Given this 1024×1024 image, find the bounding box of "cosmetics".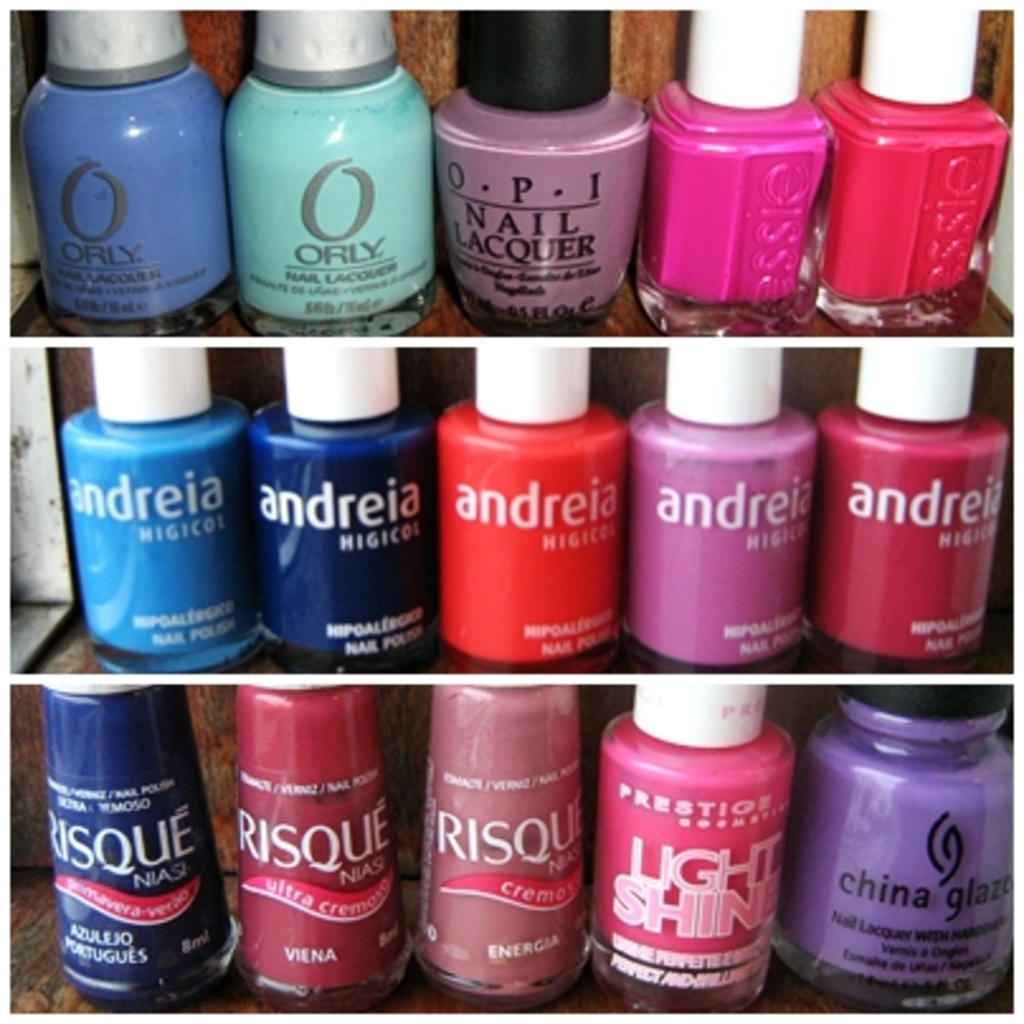
<box>61,347,243,659</box>.
